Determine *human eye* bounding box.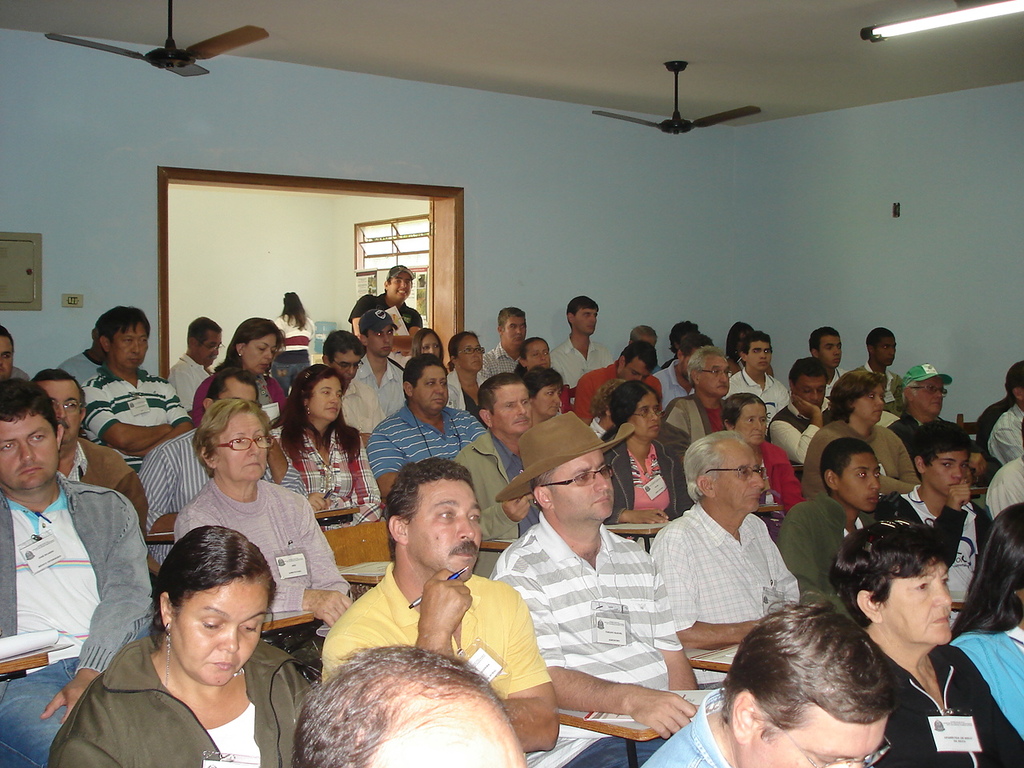
Determined: [x1=321, y1=387, x2=330, y2=397].
